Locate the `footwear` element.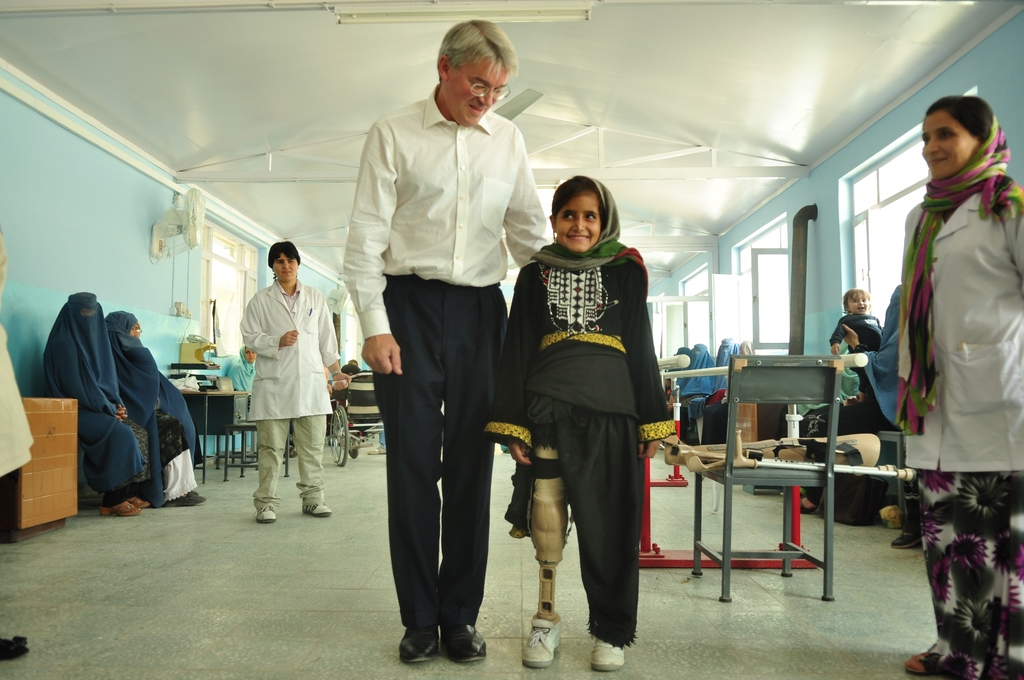
Element bbox: [897,499,922,546].
